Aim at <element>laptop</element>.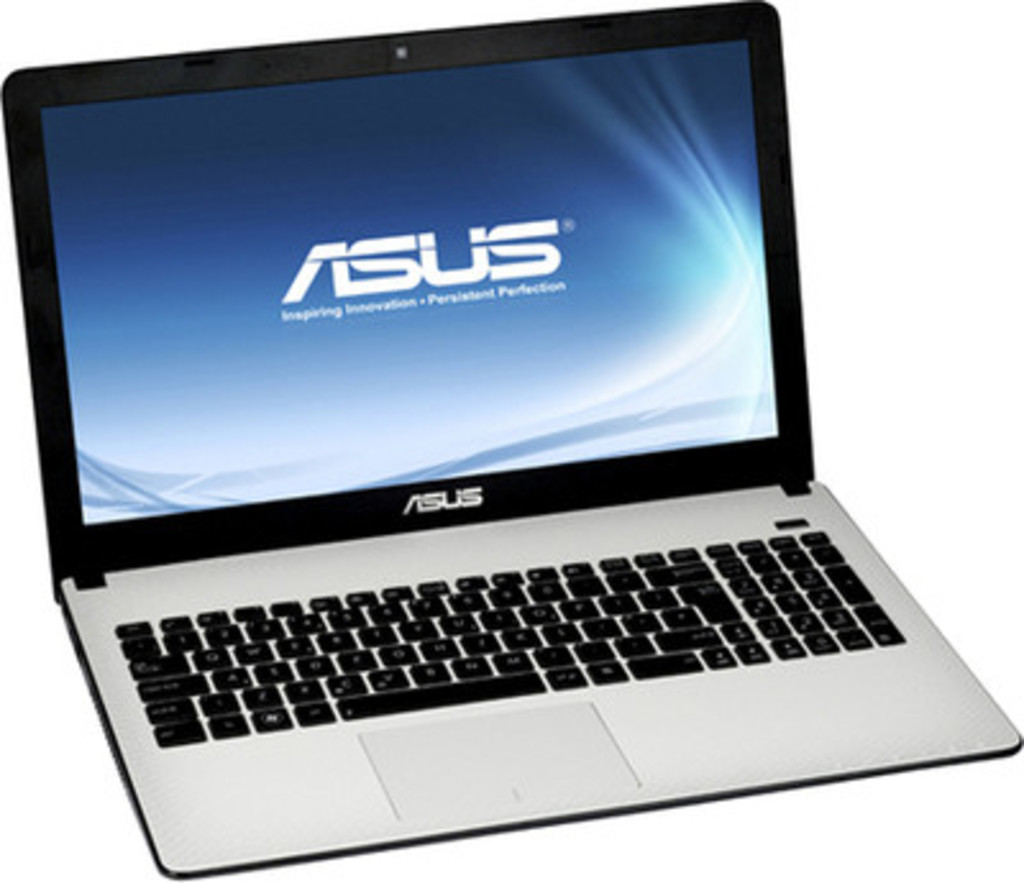
Aimed at bbox=[0, 0, 1016, 875].
